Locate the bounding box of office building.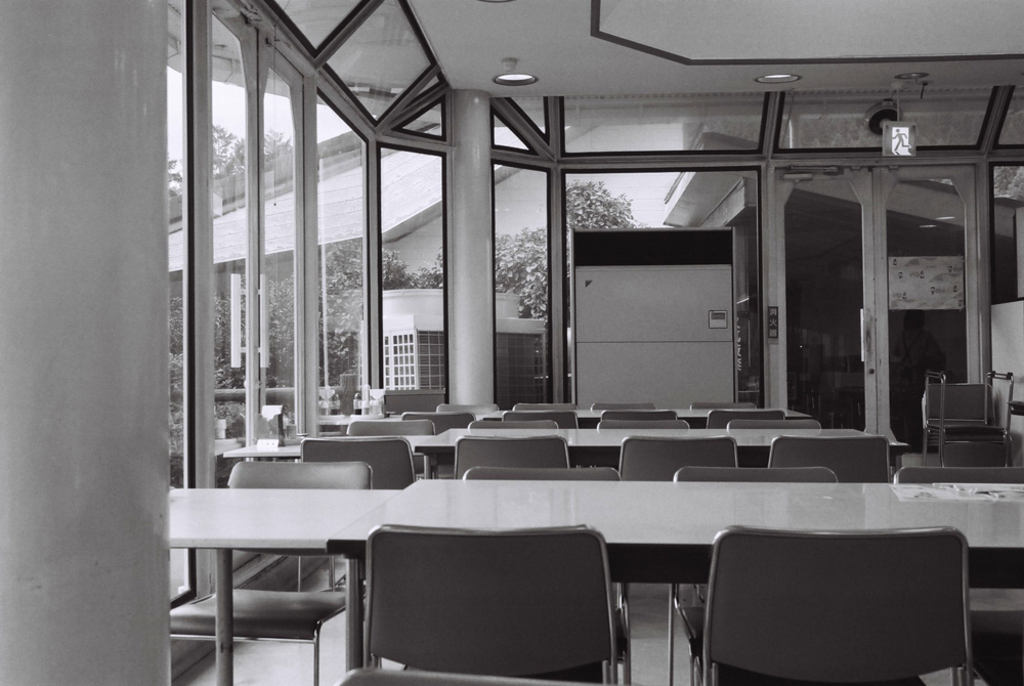
Bounding box: region(137, 16, 987, 685).
